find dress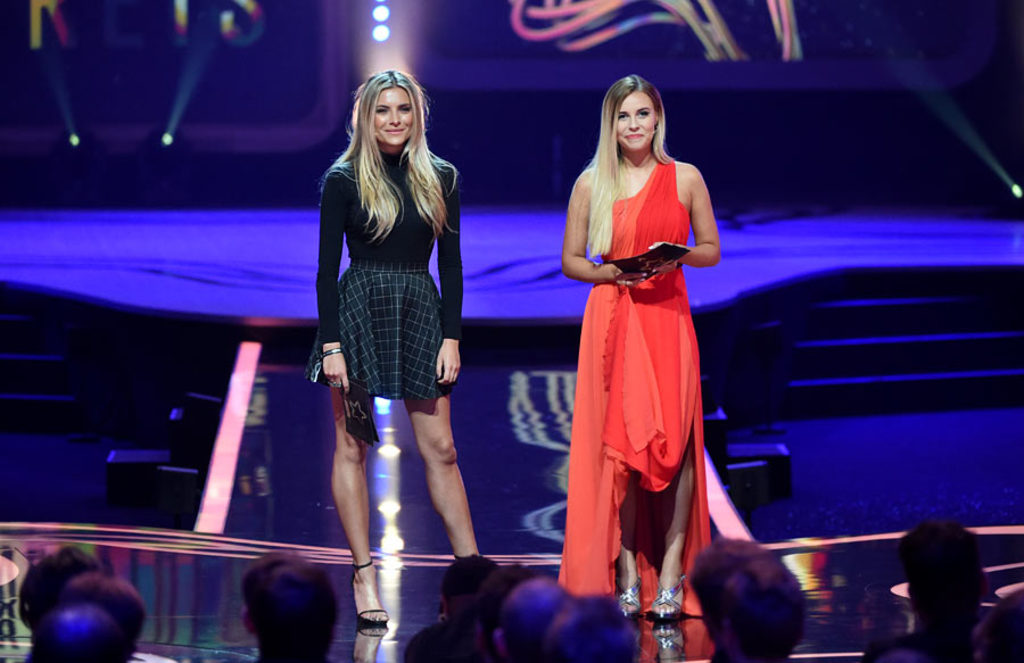
(x1=556, y1=158, x2=713, y2=619)
